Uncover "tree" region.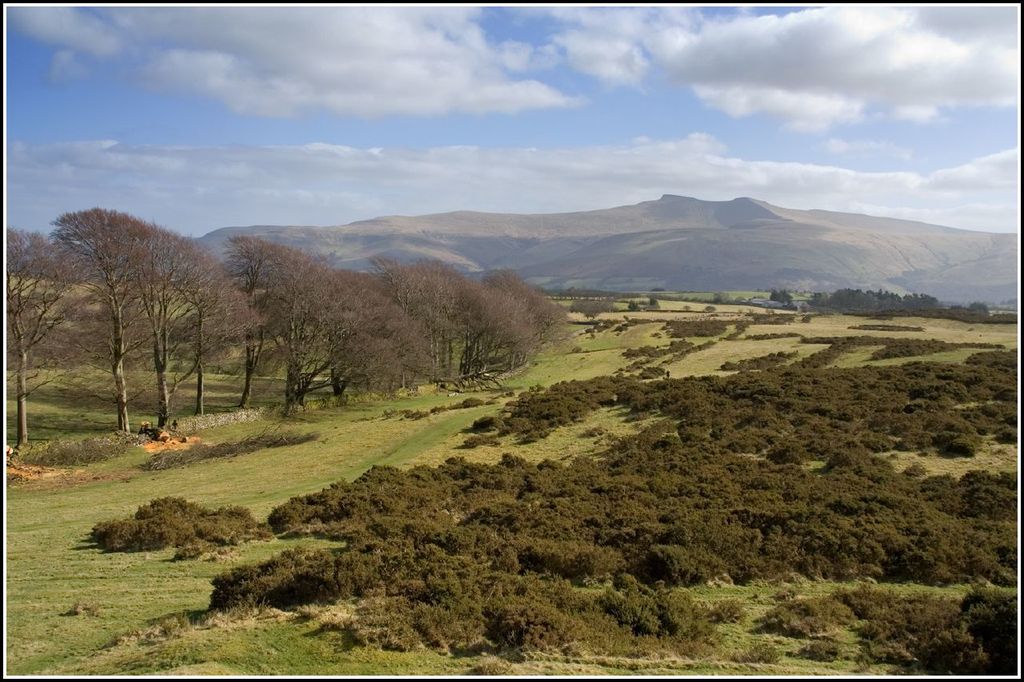
Uncovered: bbox=[175, 231, 340, 409].
